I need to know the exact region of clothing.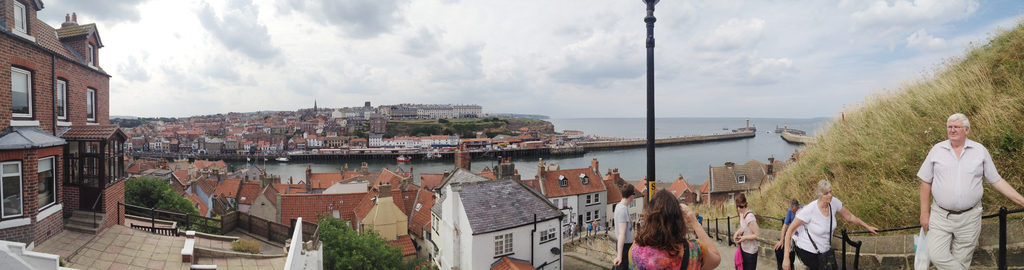
Region: [792,195,845,269].
